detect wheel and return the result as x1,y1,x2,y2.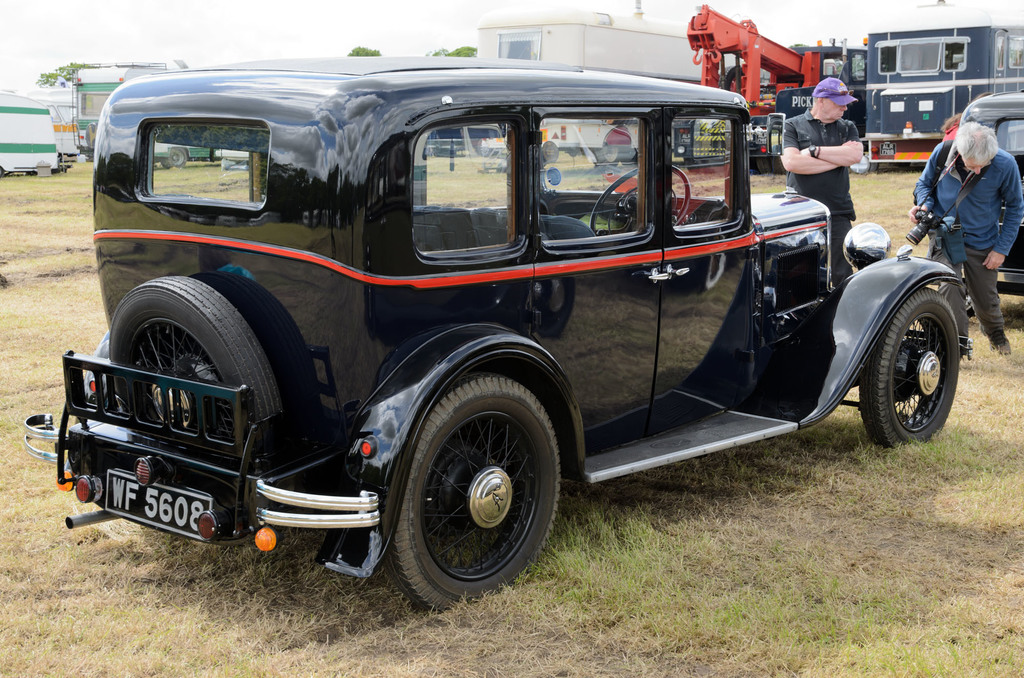
109,274,282,429.
